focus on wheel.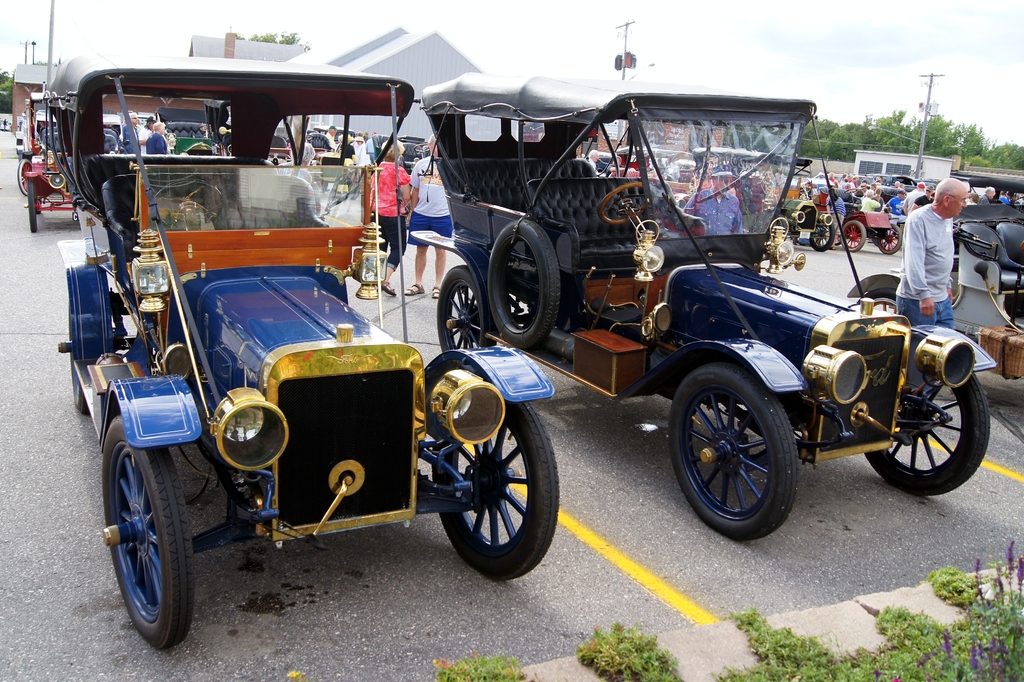
Focused at bbox=[666, 360, 799, 544].
